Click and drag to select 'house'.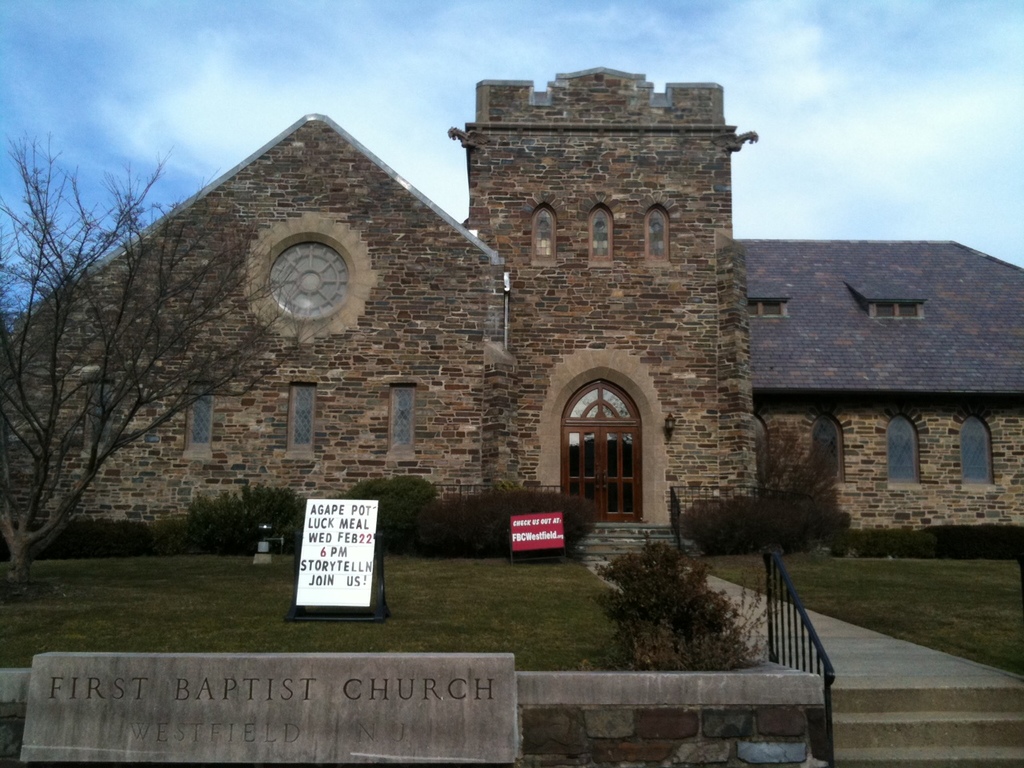
Selection: [x1=0, y1=61, x2=1023, y2=554].
